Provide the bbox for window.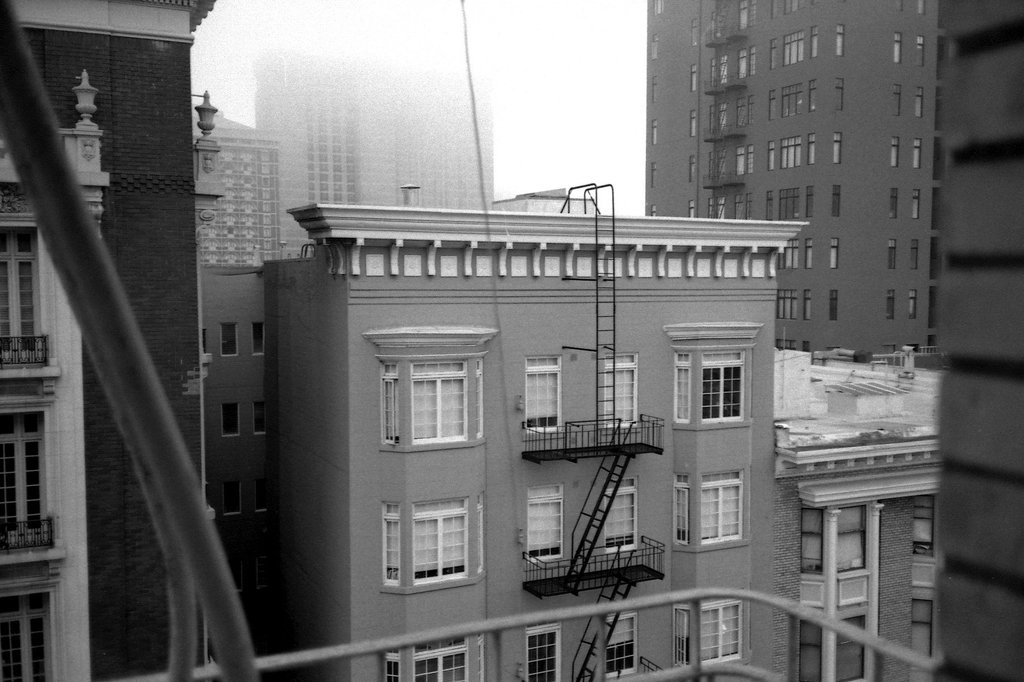
836, 24, 845, 60.
